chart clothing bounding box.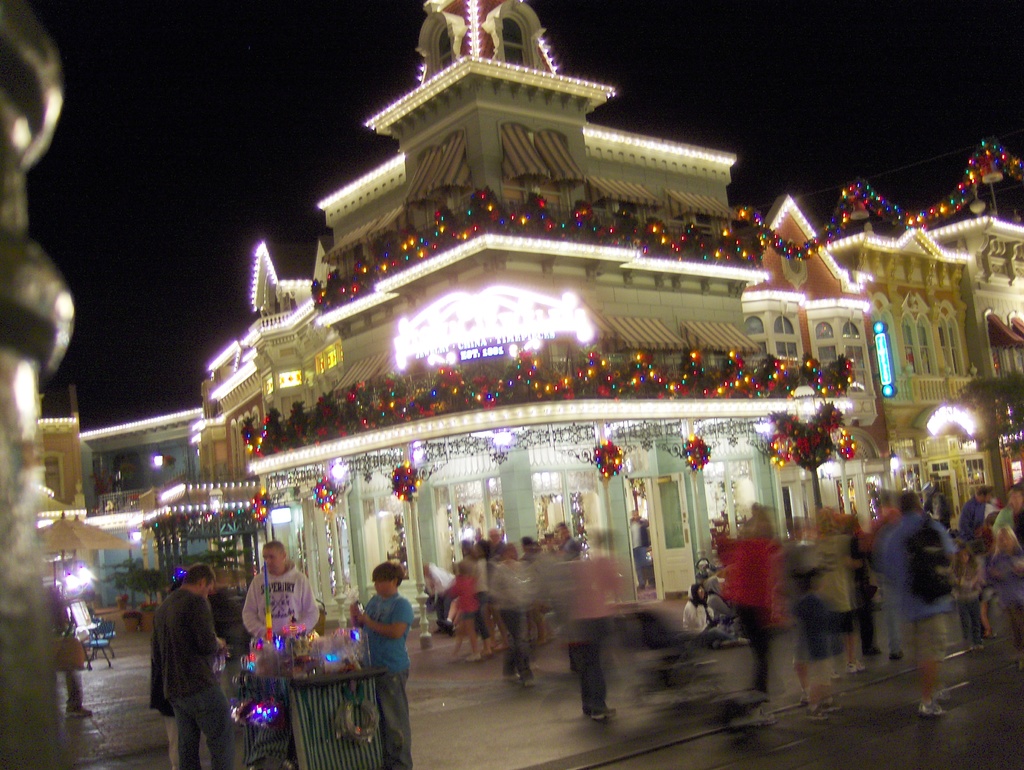
Charted: BBox(580, 620, 611, 715).
